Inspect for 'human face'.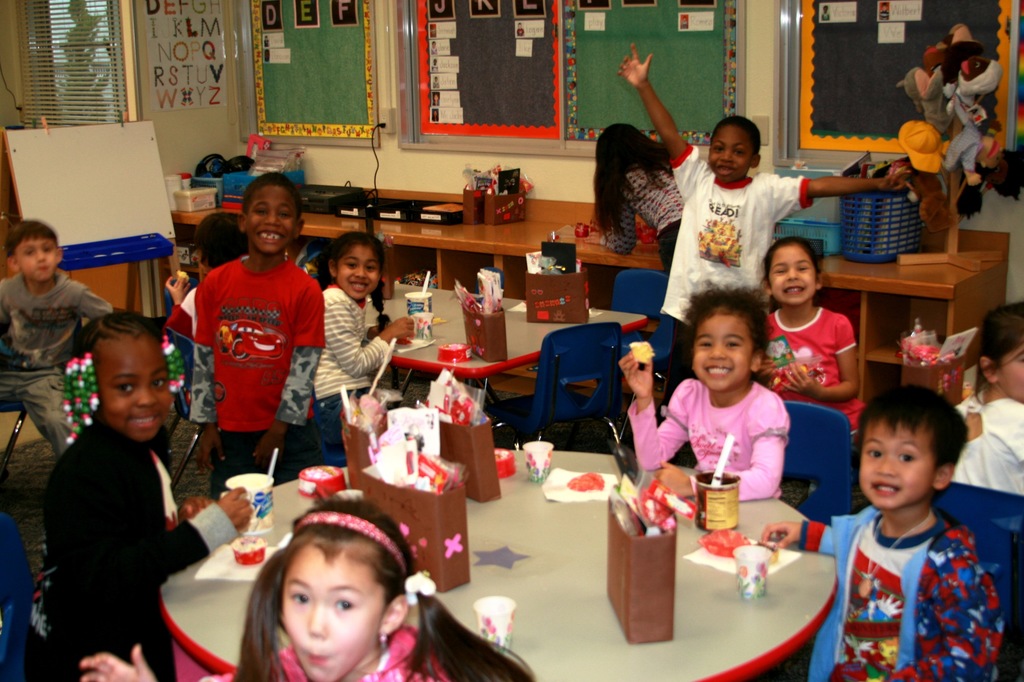
Inspection: (x1=280, y1=549, x2=385, y2=680).
